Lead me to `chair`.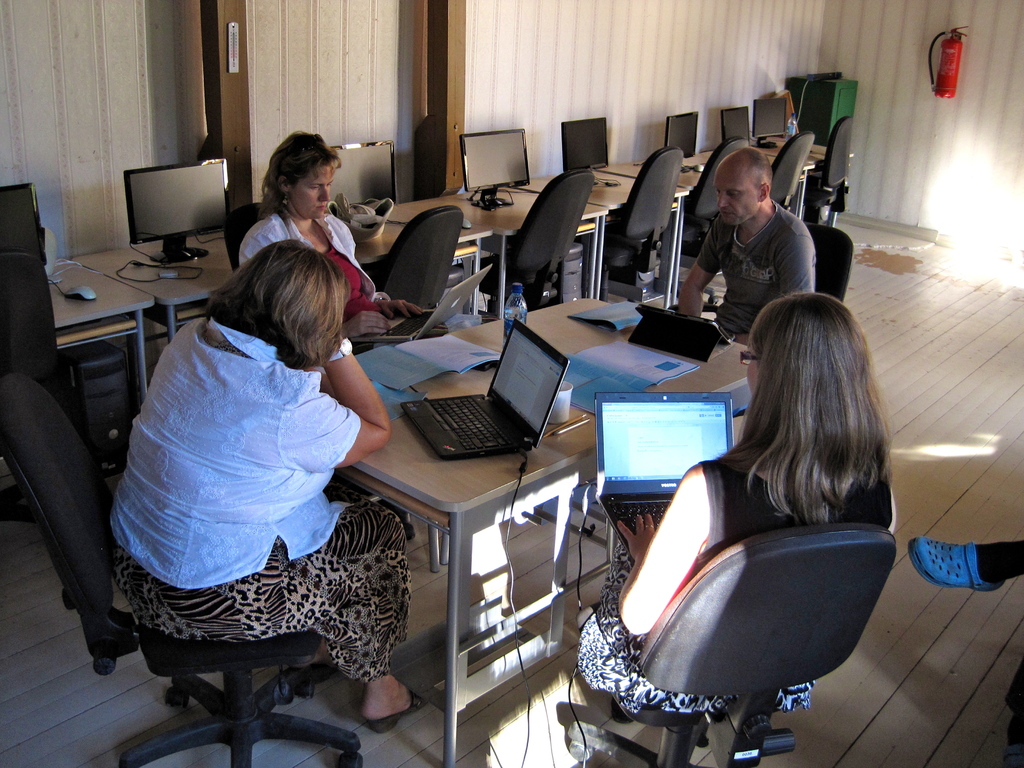
Lead to box=[471, 166, 596, 311].
